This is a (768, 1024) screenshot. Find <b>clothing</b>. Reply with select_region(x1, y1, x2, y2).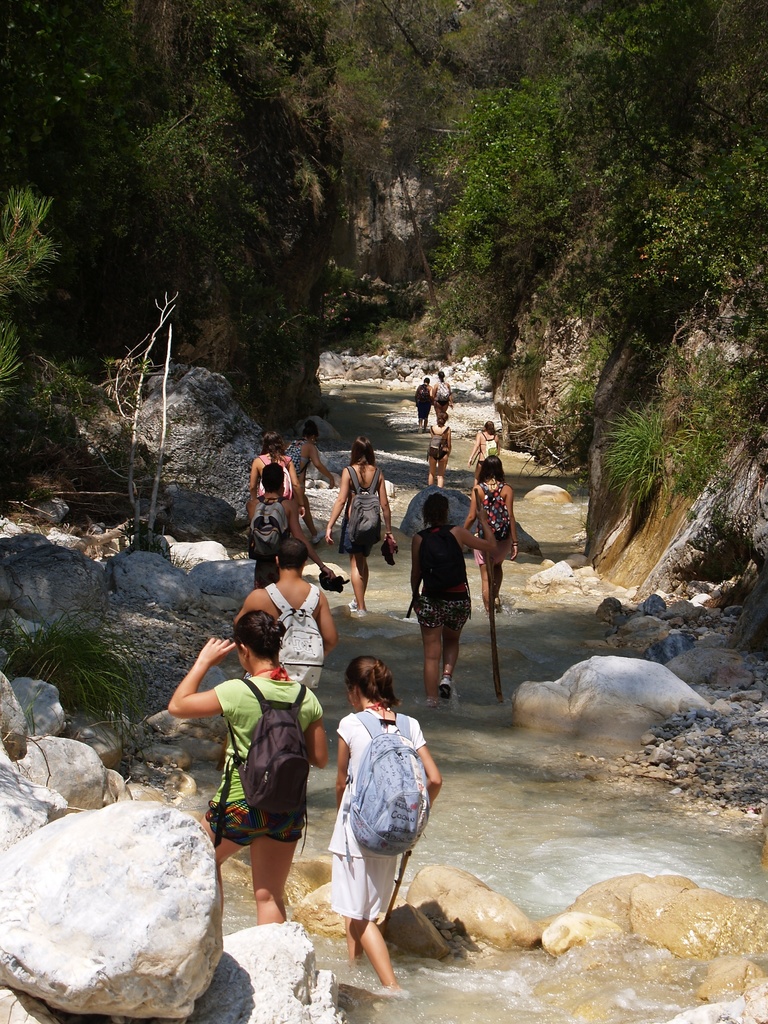
select_region(436, 376, 455, 410).
